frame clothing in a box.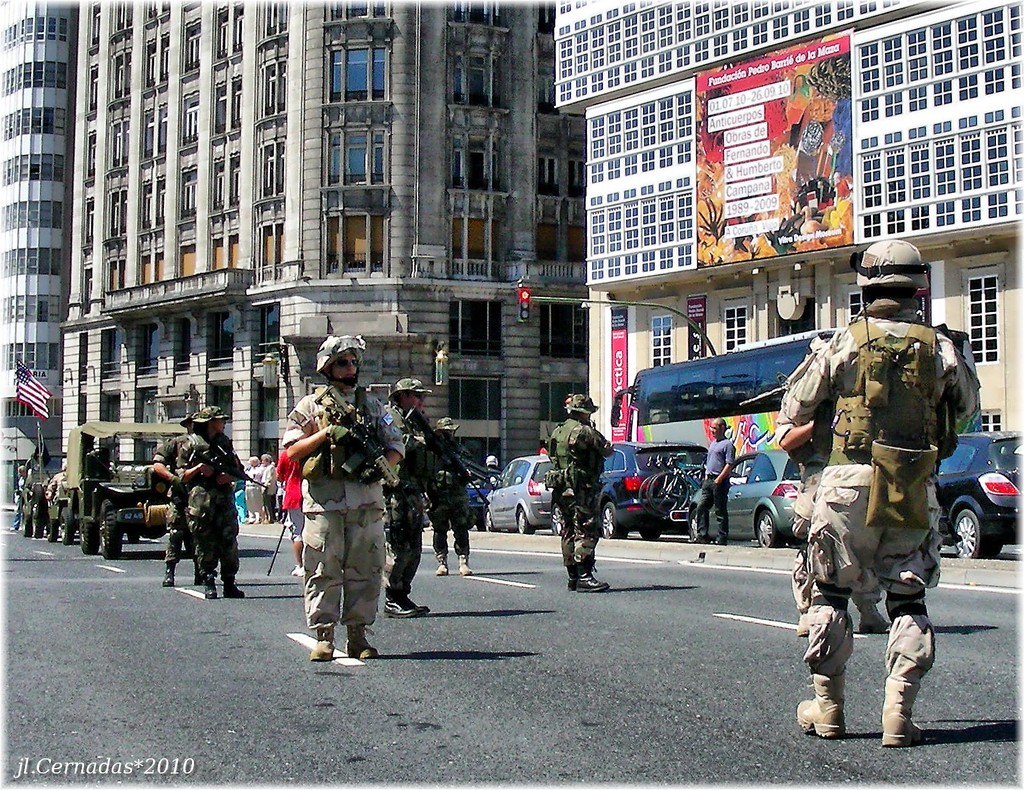
bbox=[278, 440, 302, 542].
